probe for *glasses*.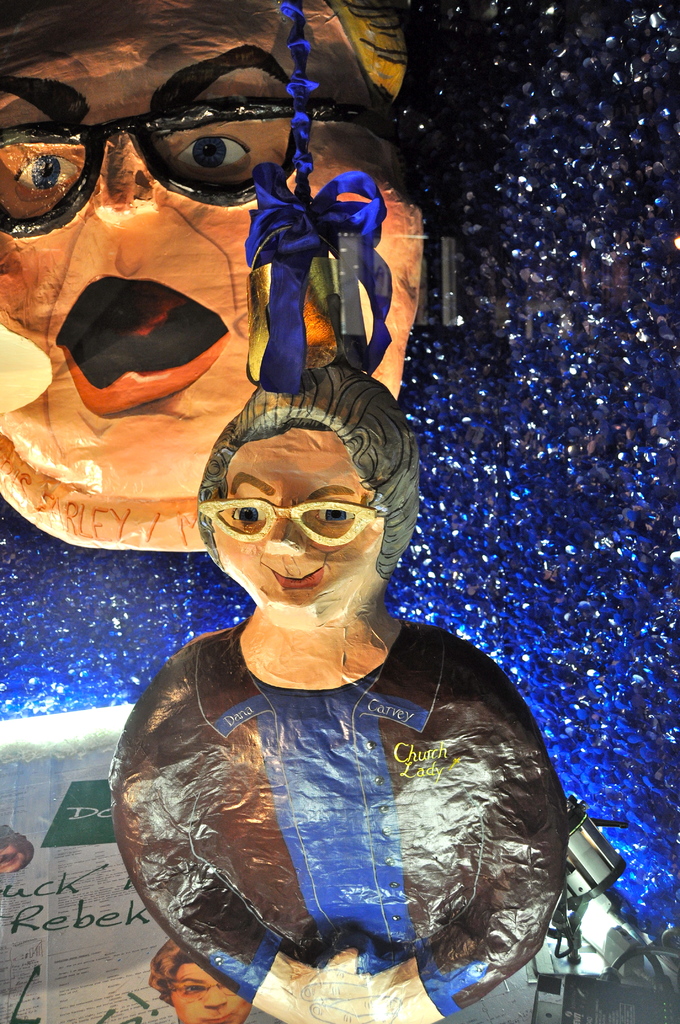
Probe result: [left=215, top=497, right=372, bottom=560].
